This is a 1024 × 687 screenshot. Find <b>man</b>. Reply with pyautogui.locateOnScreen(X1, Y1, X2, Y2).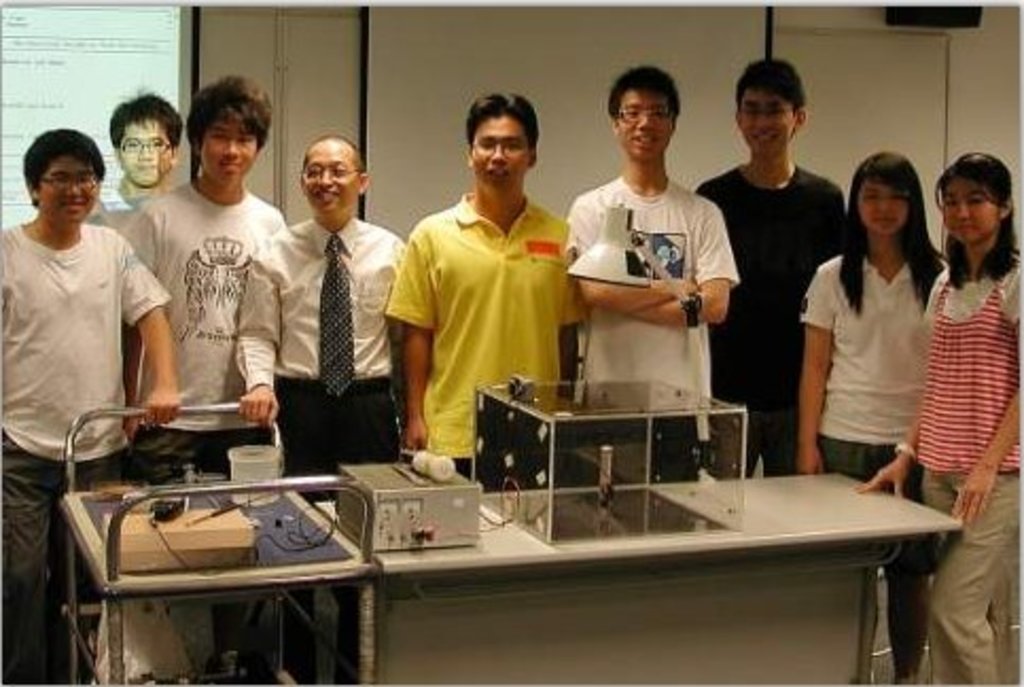
pyautogui.locateOnScreen(102, 81, 182, 216).
